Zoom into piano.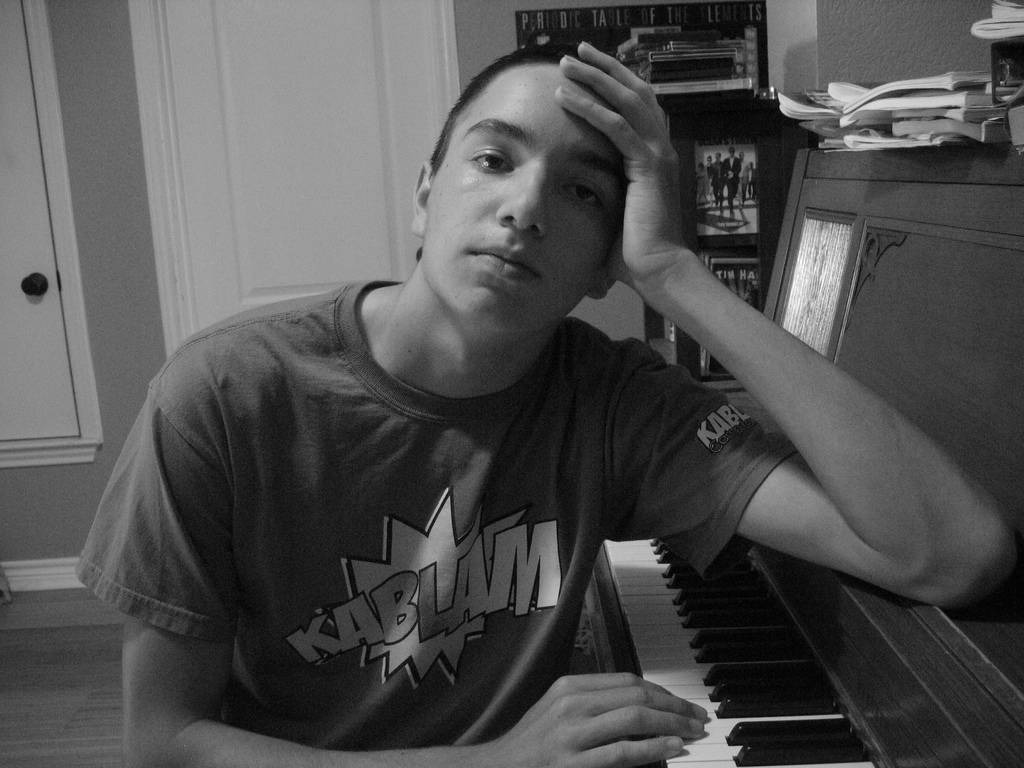
Zoom target: [x1=581, y1=149, x2=1023, y2=765].
